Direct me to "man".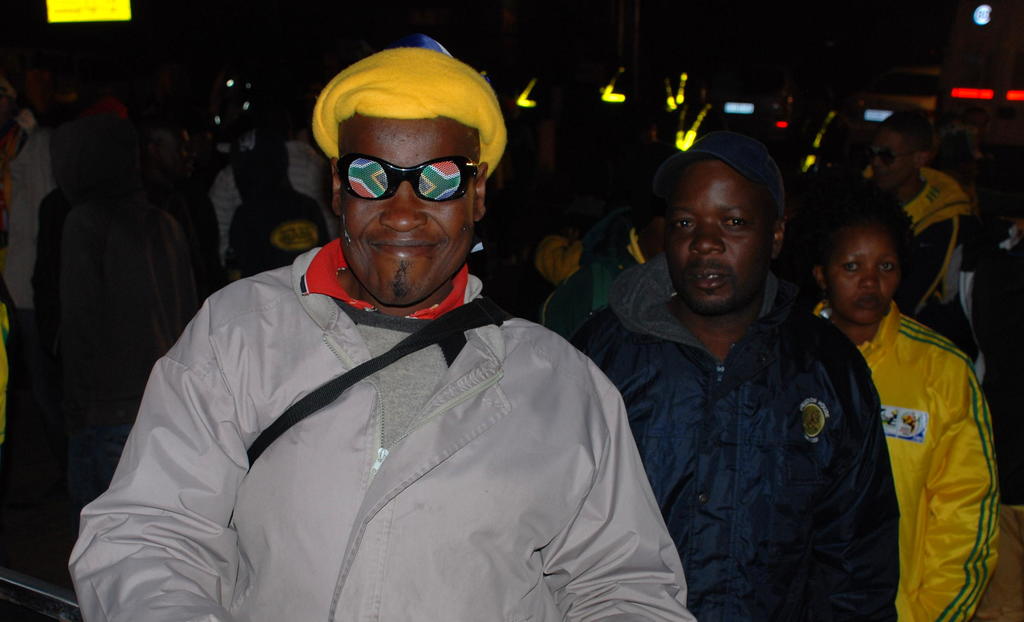
Direction: bbox=[213, 92, 340, 289].
